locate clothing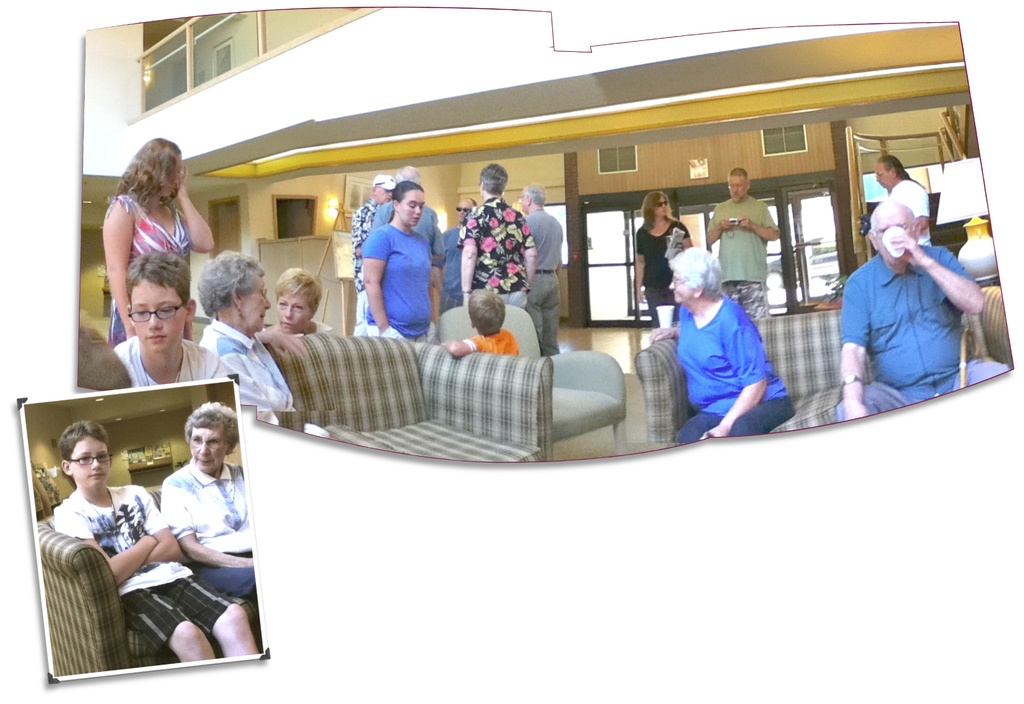
(x1=373, y1=190, x2=447, y2=260)
